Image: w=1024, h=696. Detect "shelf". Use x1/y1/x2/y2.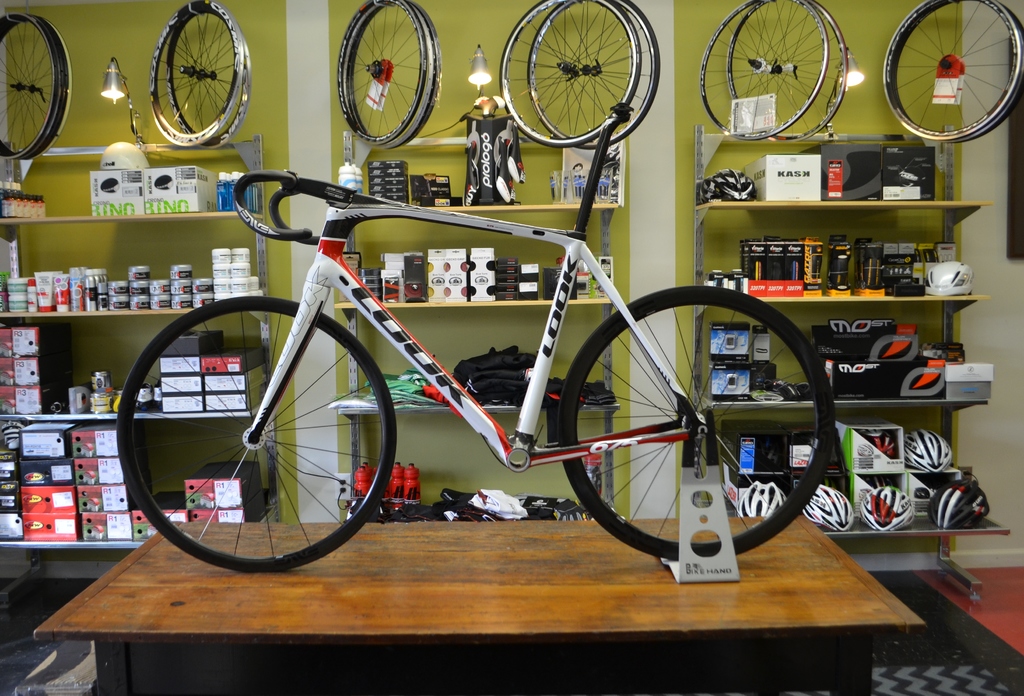
329/110/644/505.
